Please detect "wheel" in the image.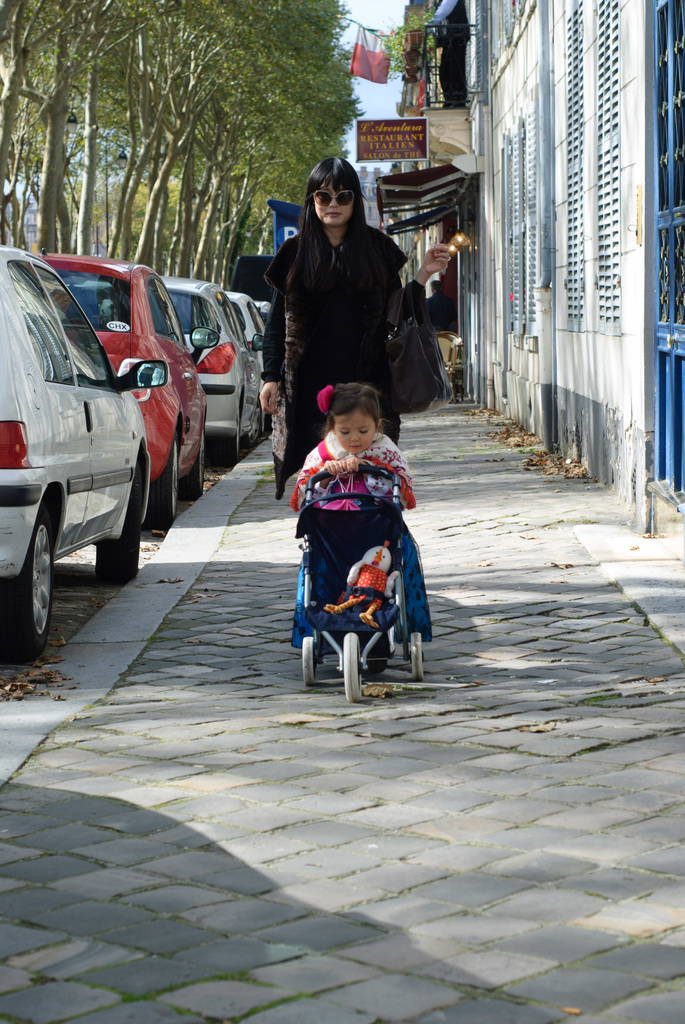
crop(304, 631, 319, 689).
